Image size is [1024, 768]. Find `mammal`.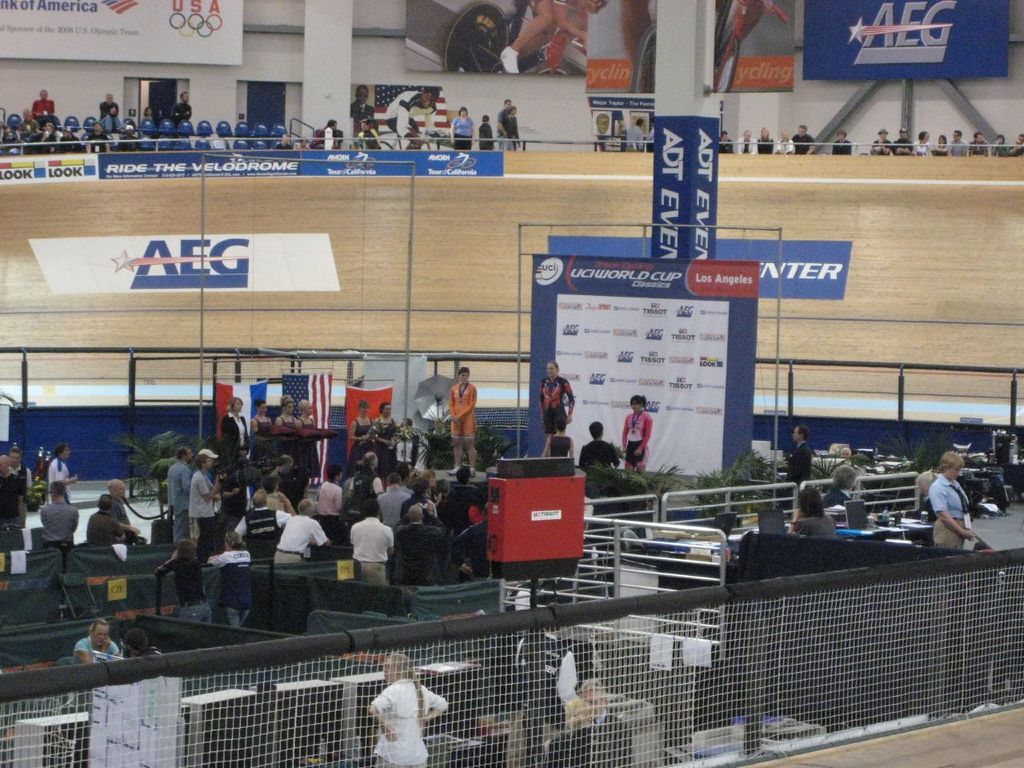
<bbox>514, 604, 586, 767</bbox>.
